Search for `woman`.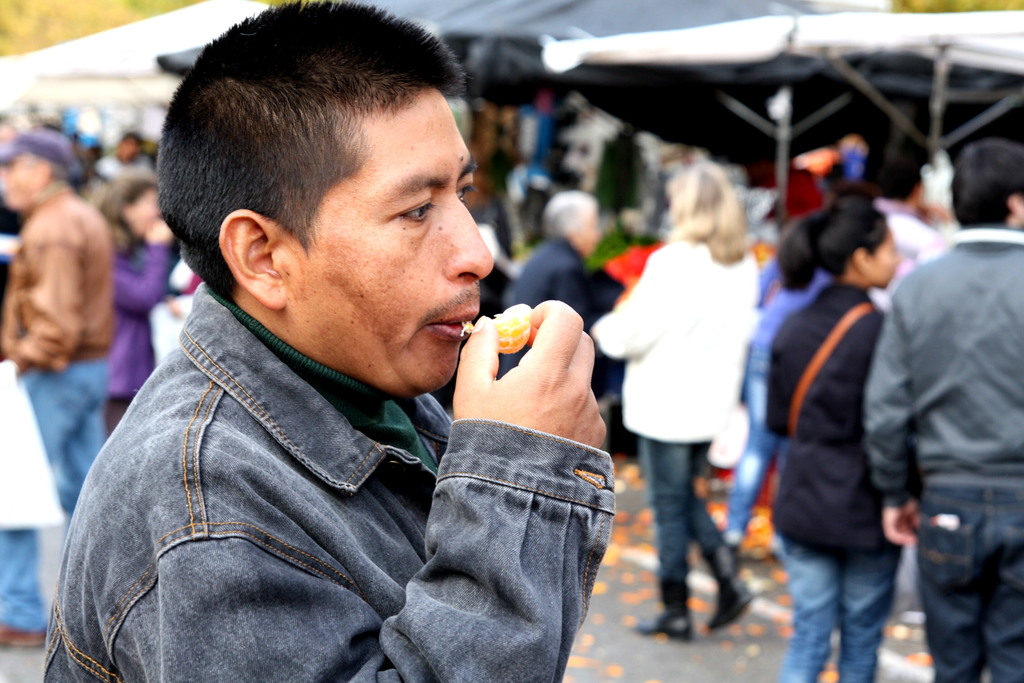
Found at <region>583, 159, 768, 652</region>.
